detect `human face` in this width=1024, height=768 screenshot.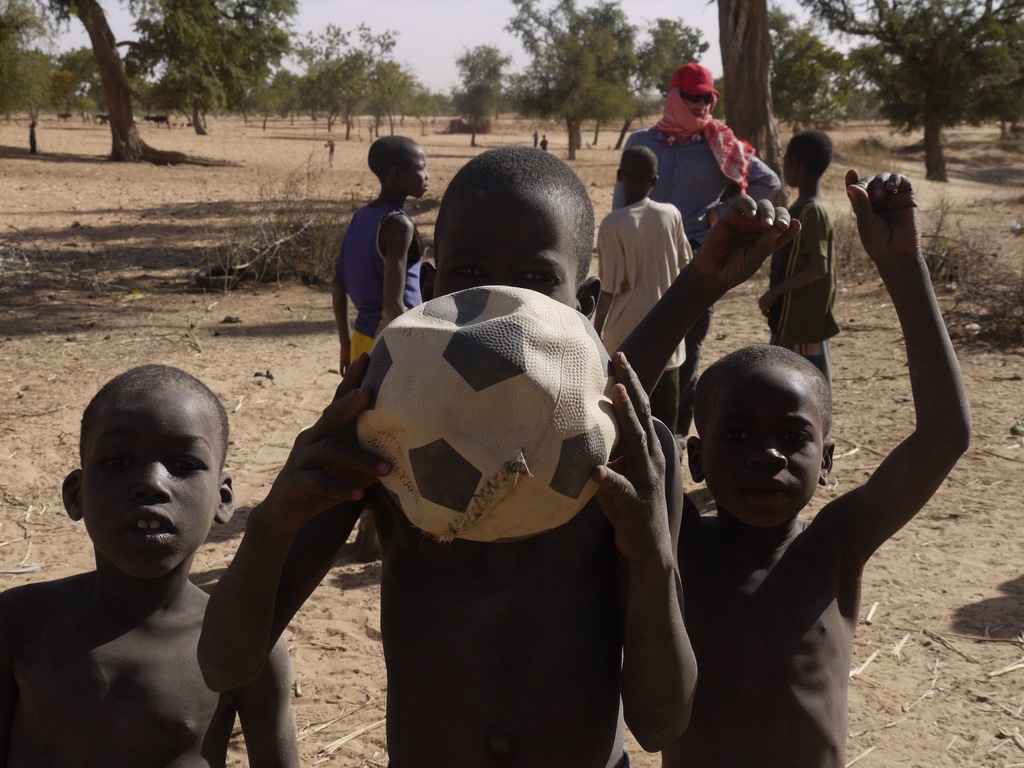
Detection: bbox(684, 93, 711, 115).
